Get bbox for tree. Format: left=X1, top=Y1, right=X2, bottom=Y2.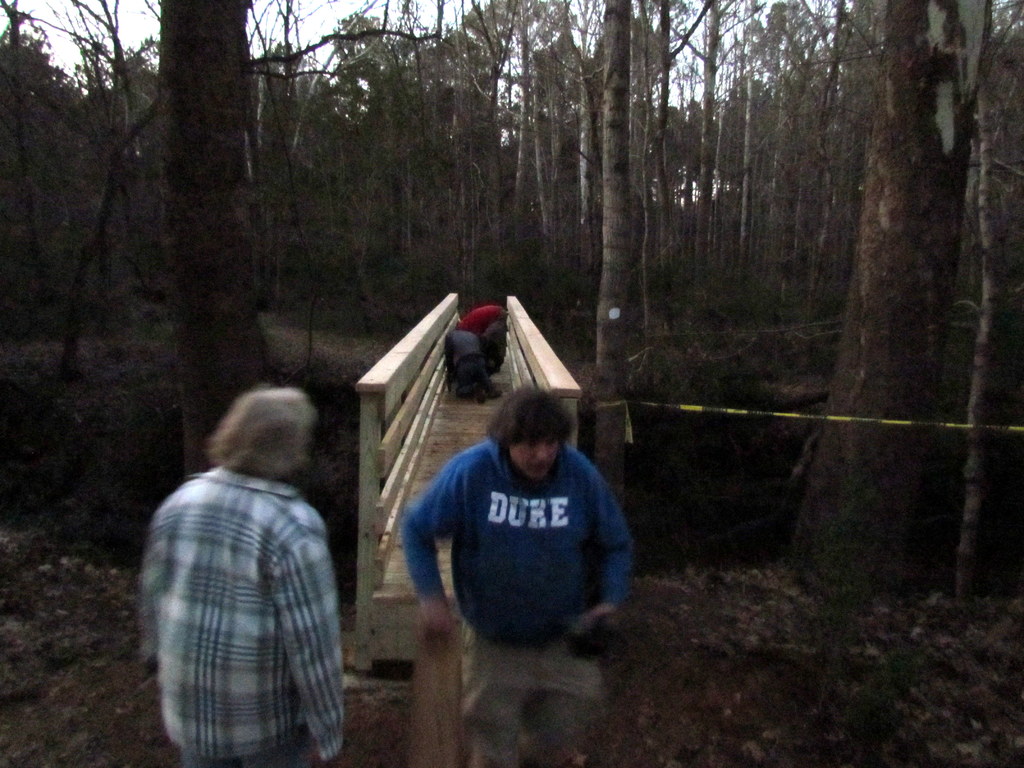
left=790, top=0, right=994, bottom=589.
